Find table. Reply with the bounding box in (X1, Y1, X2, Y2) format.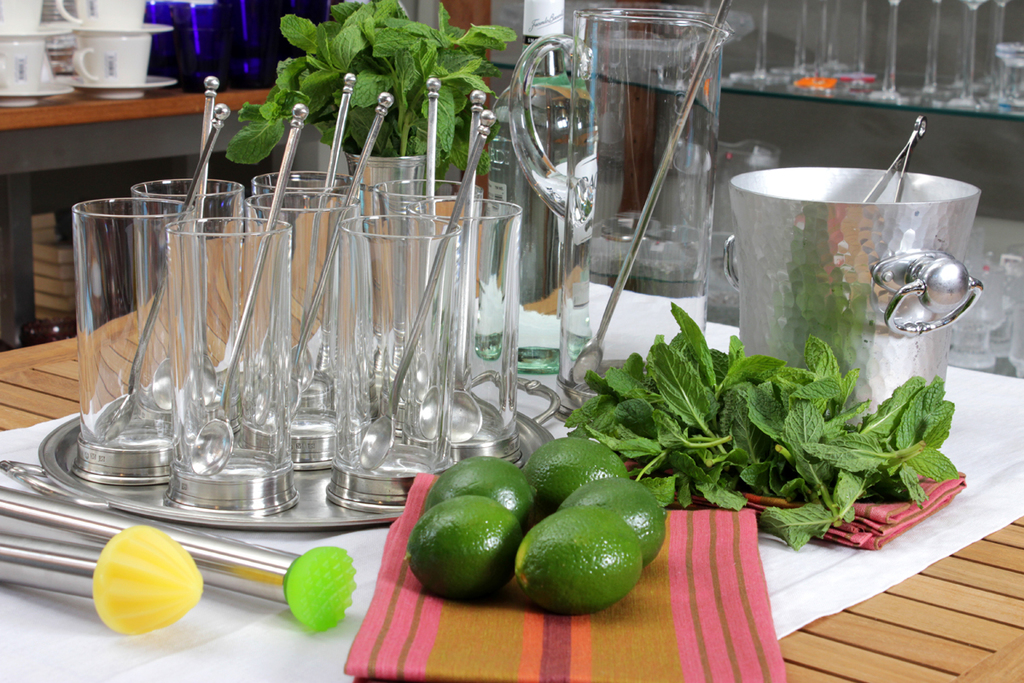
(217, 107, 1006, 676).
